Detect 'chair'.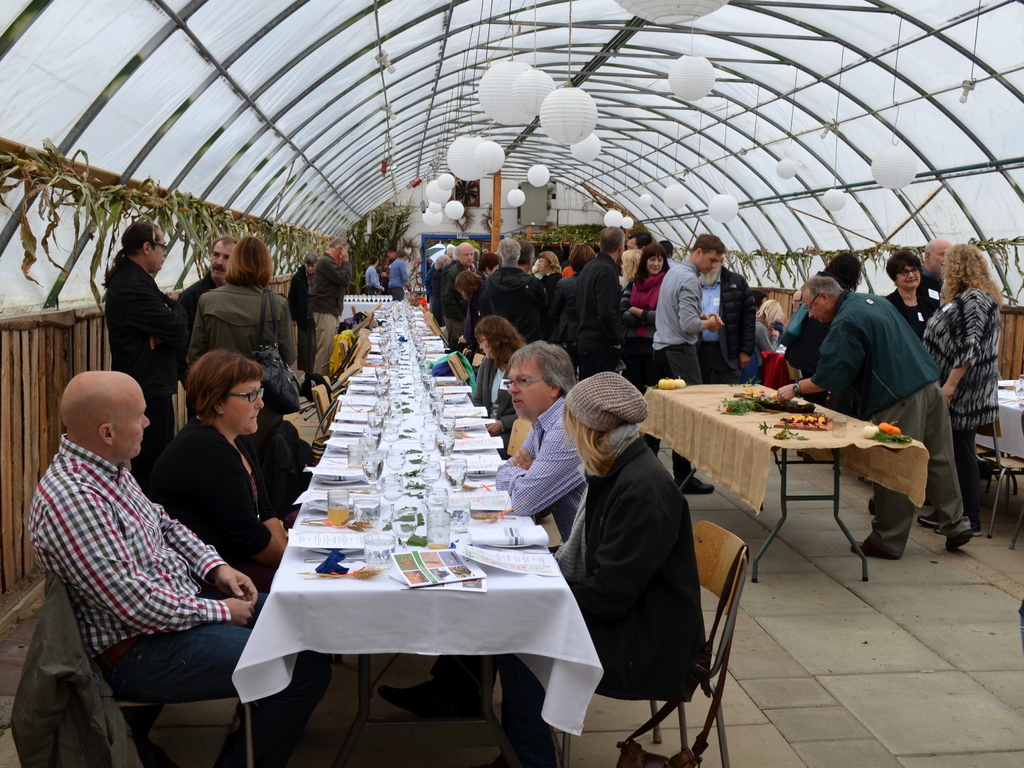
Detected at bbox=[505, 418, 534, 457].
